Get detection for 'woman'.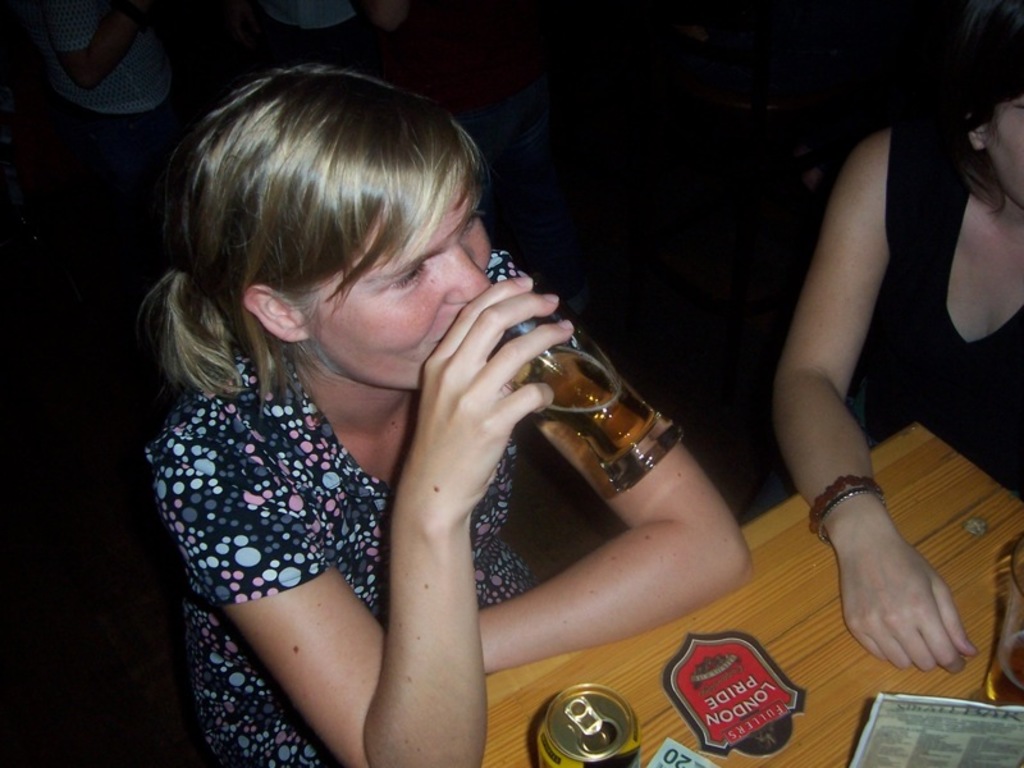
Detection: {"x1": 771, "y1": 0, "x2": 1023, "y2": 672}.
